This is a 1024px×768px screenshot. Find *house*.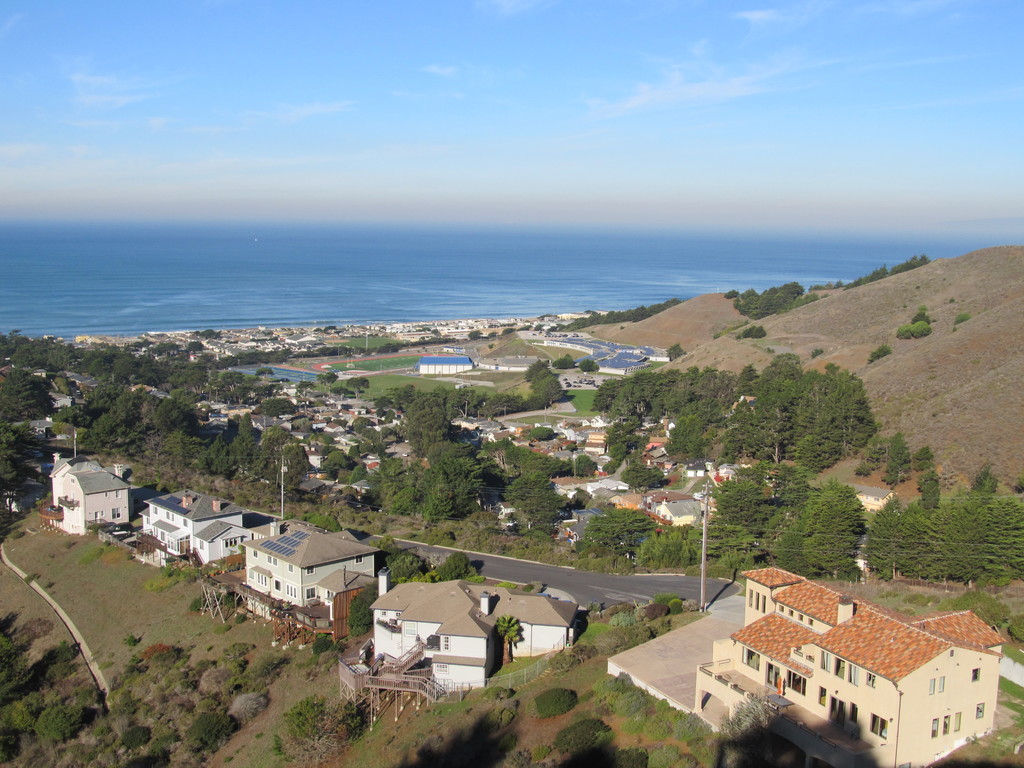
Bounding box: {"left": 663, "top": 550, "right": 1020, "bottom": 754}.
